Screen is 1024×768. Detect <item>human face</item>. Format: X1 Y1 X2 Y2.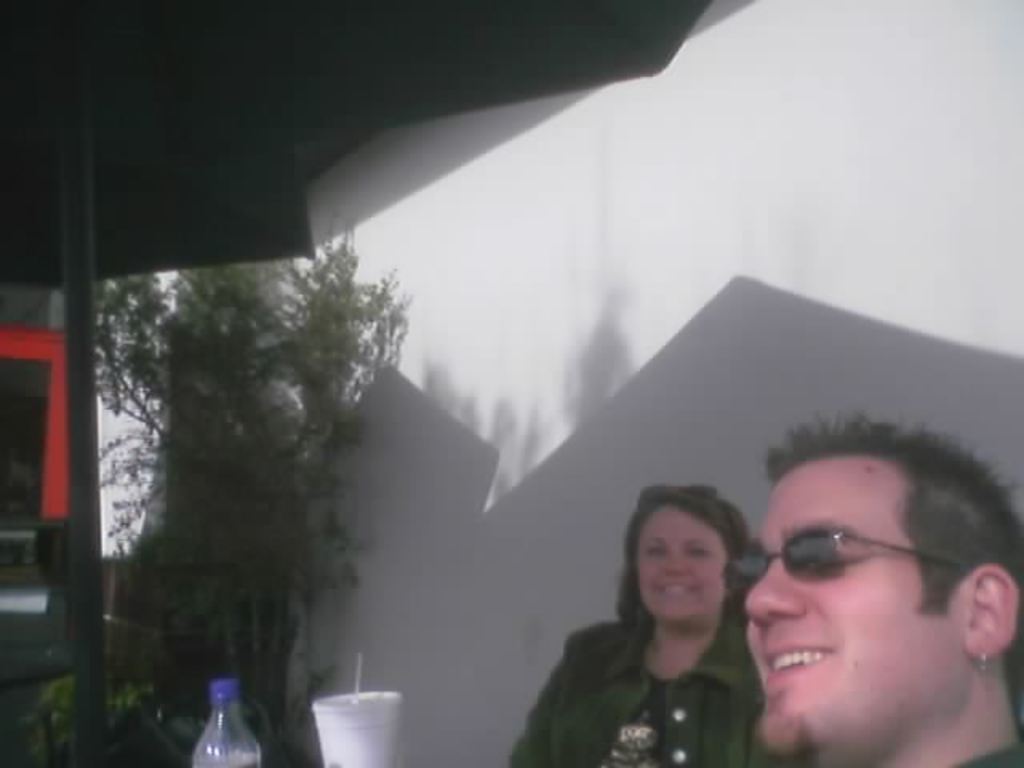
739 461 962 763.
